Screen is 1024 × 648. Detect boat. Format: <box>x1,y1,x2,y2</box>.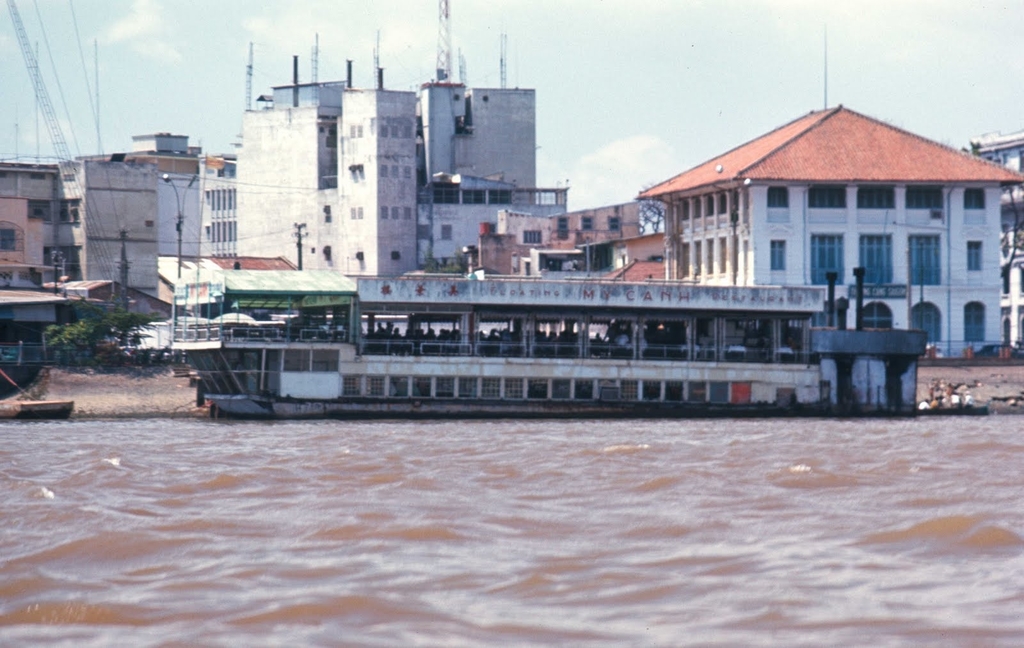
<box>171,269,989,423</box>.
